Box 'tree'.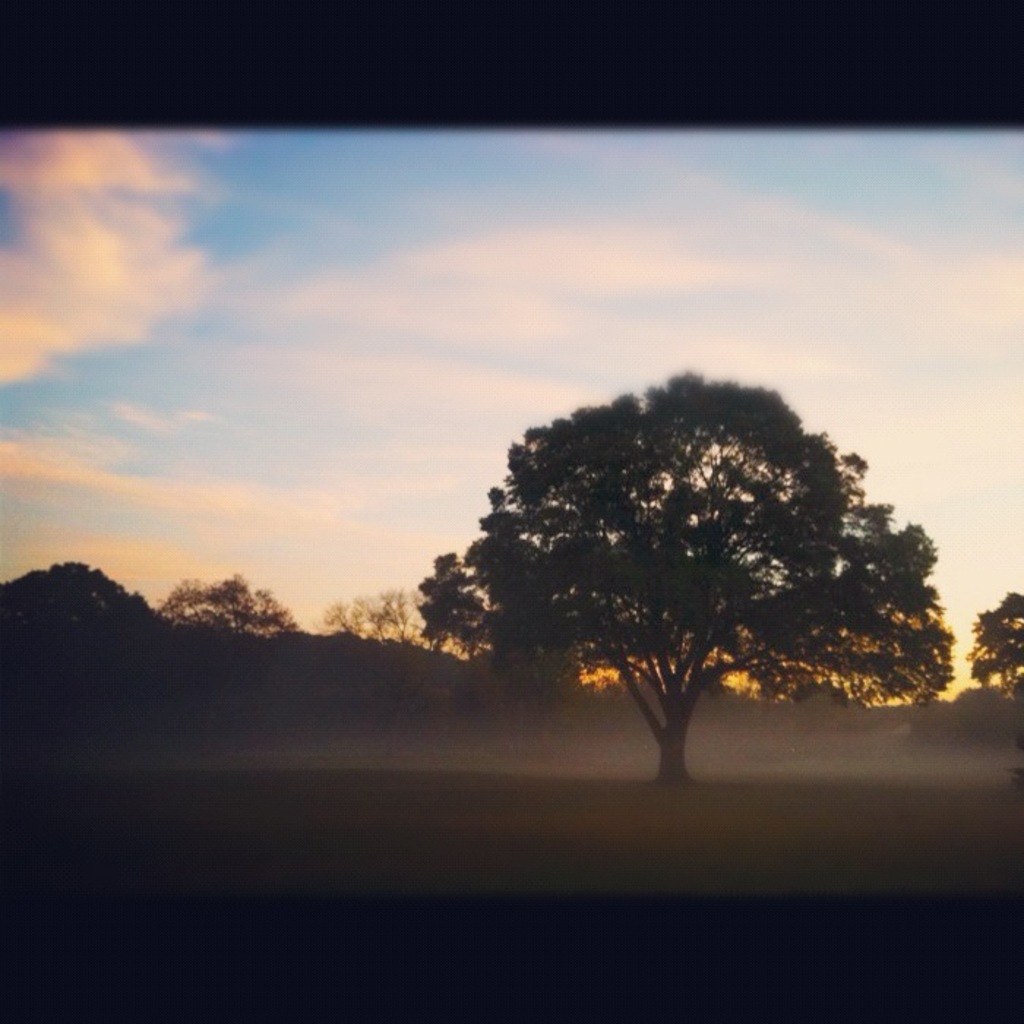
rect(0, 560, 154, 648).
